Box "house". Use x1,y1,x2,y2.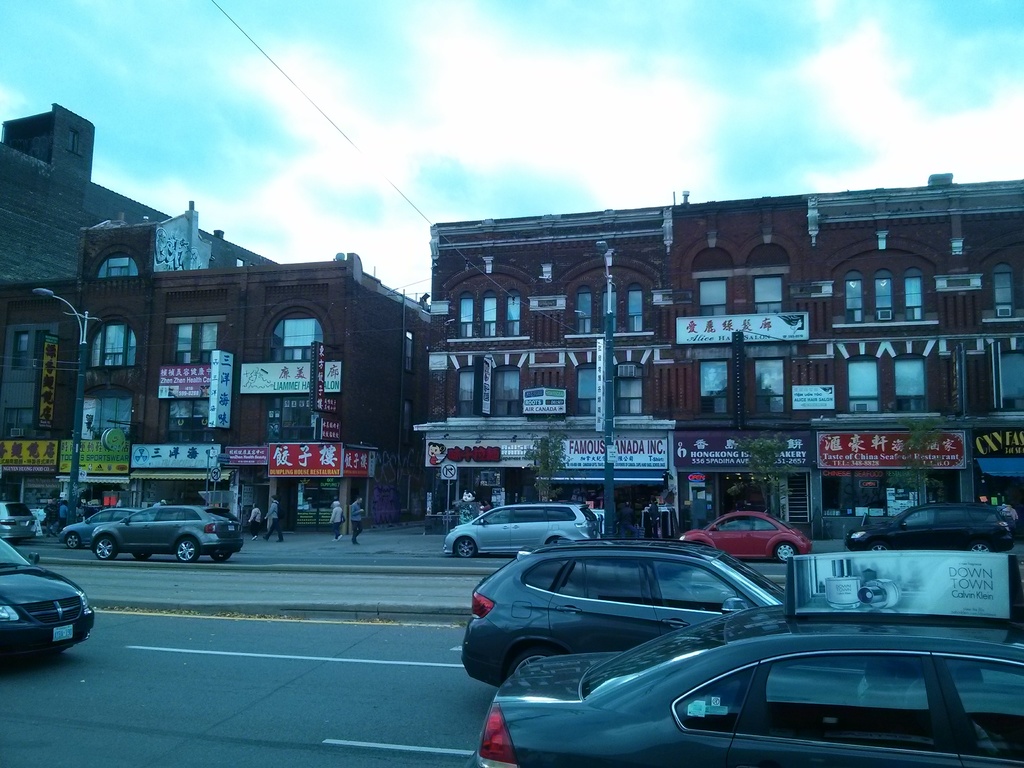
410,191,1023,431.
